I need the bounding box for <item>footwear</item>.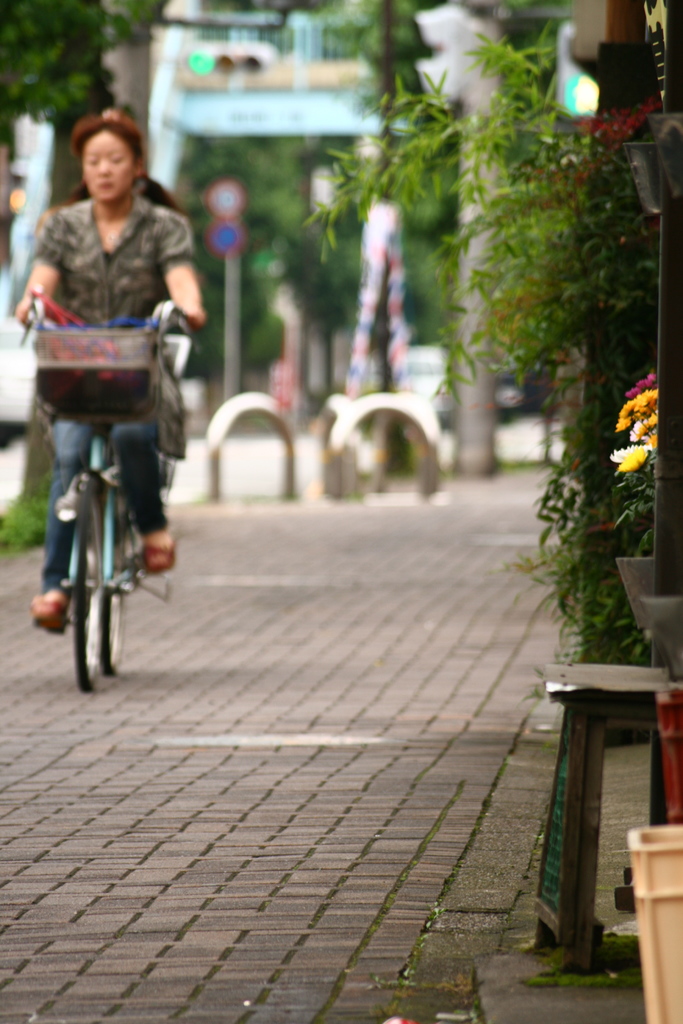
Here it is: (29,590,70,630).
